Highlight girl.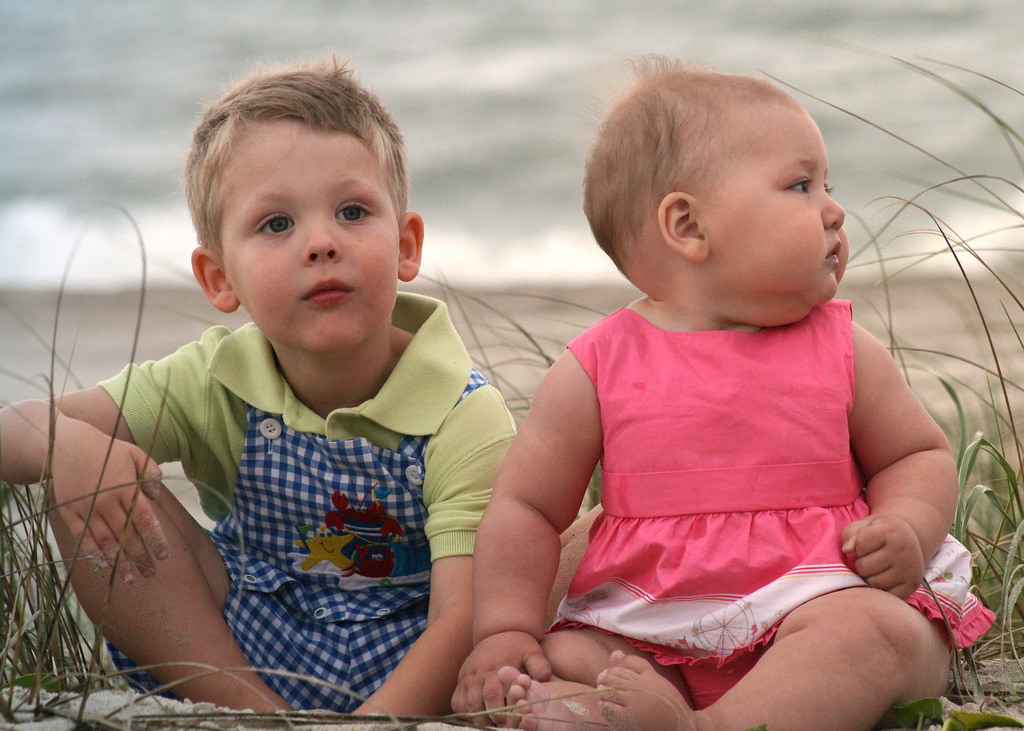
Highlighted region: [x1=451, y1=52, x2=995, y2=730].
